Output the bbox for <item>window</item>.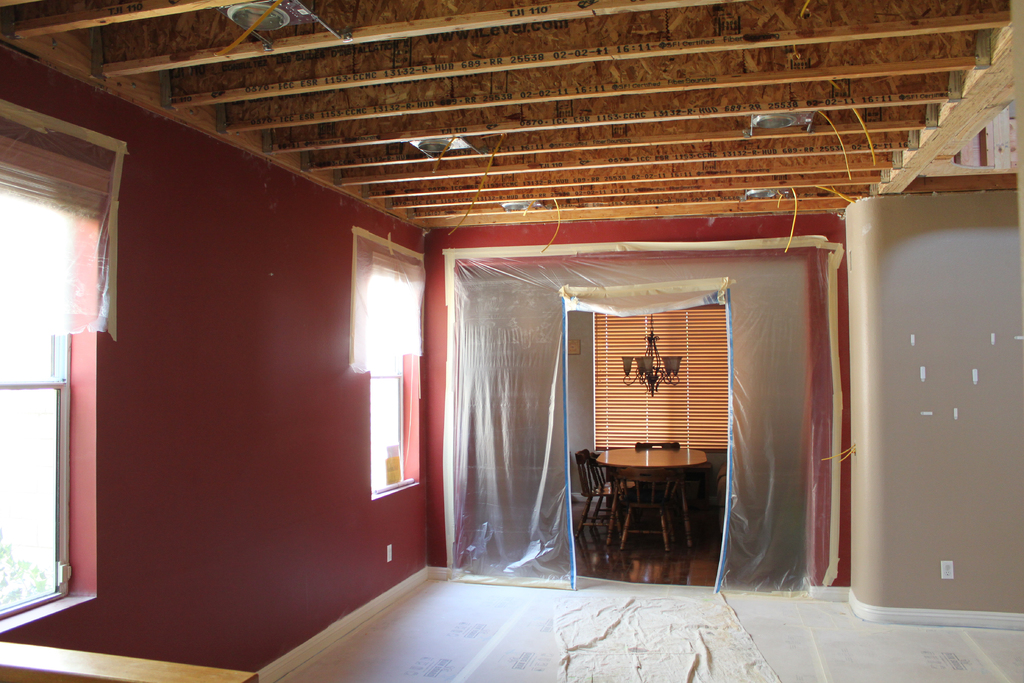
<region>593, 307, 732, 448</region>.
